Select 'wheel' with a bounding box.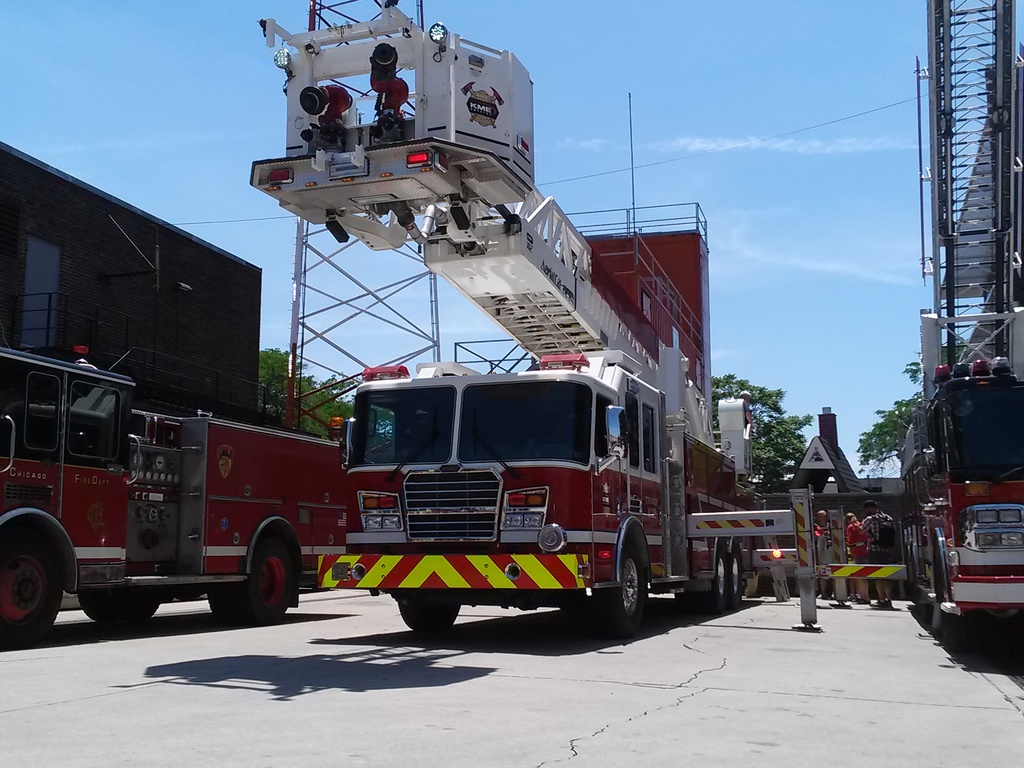
Rect(397, 605, 461, 630).
